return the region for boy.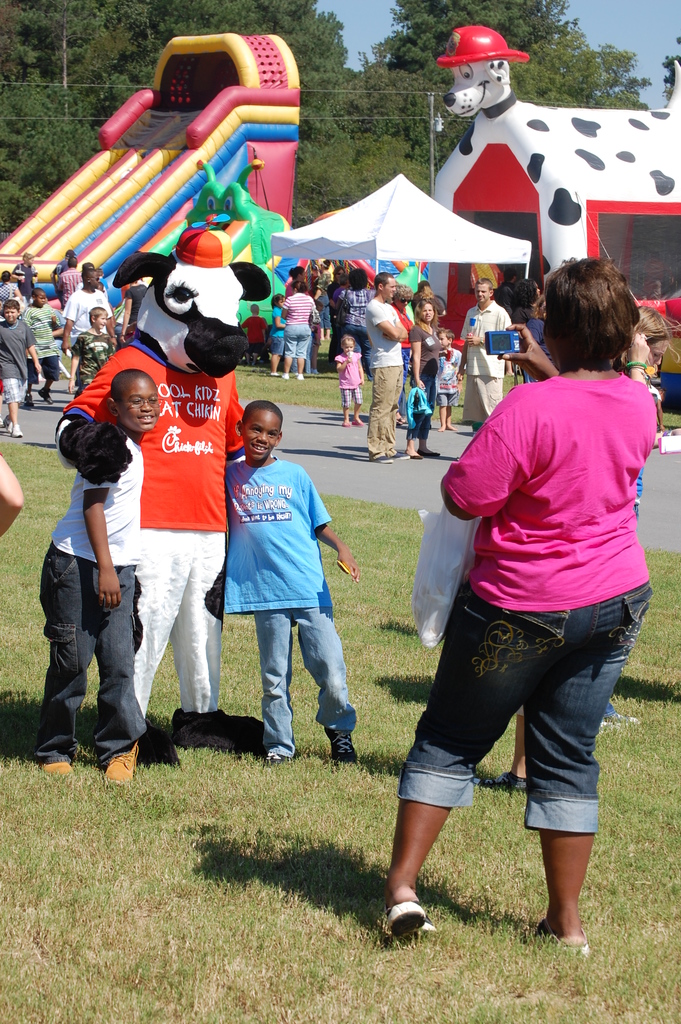
region(0, 298, 43, 436).
